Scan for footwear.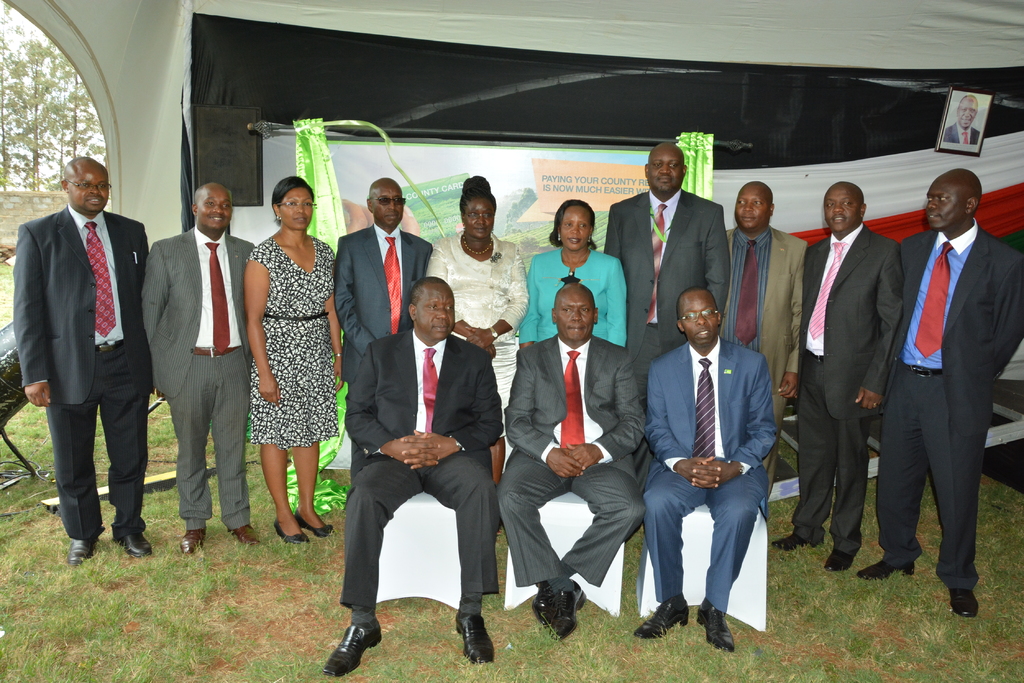
Scan result: select_region(853, 554, 915, 583).
